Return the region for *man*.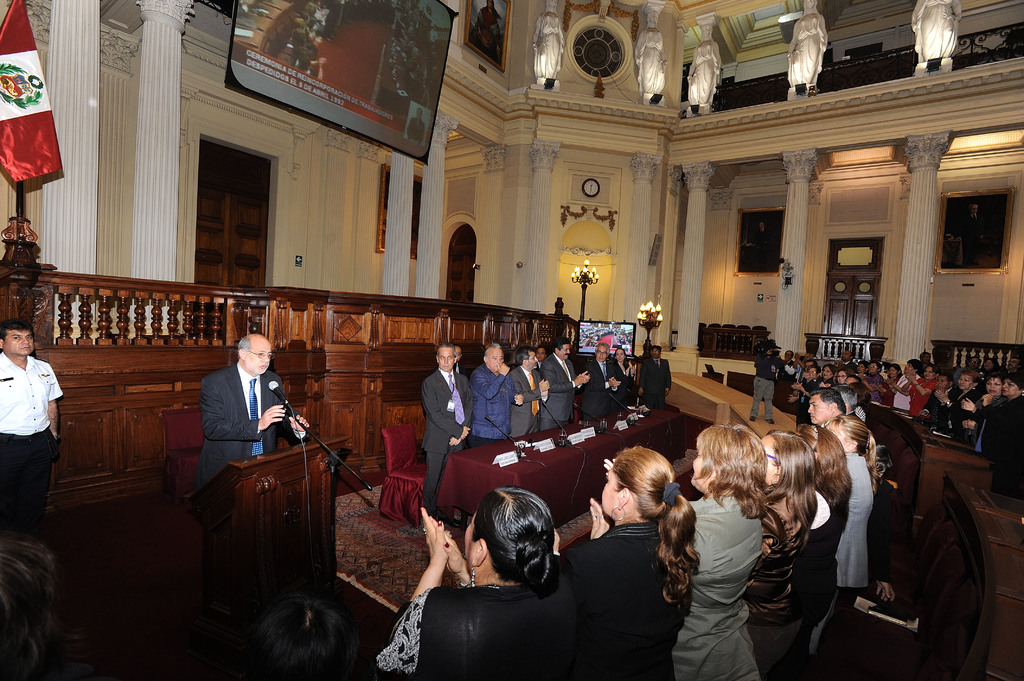
[806,386,845,428].
